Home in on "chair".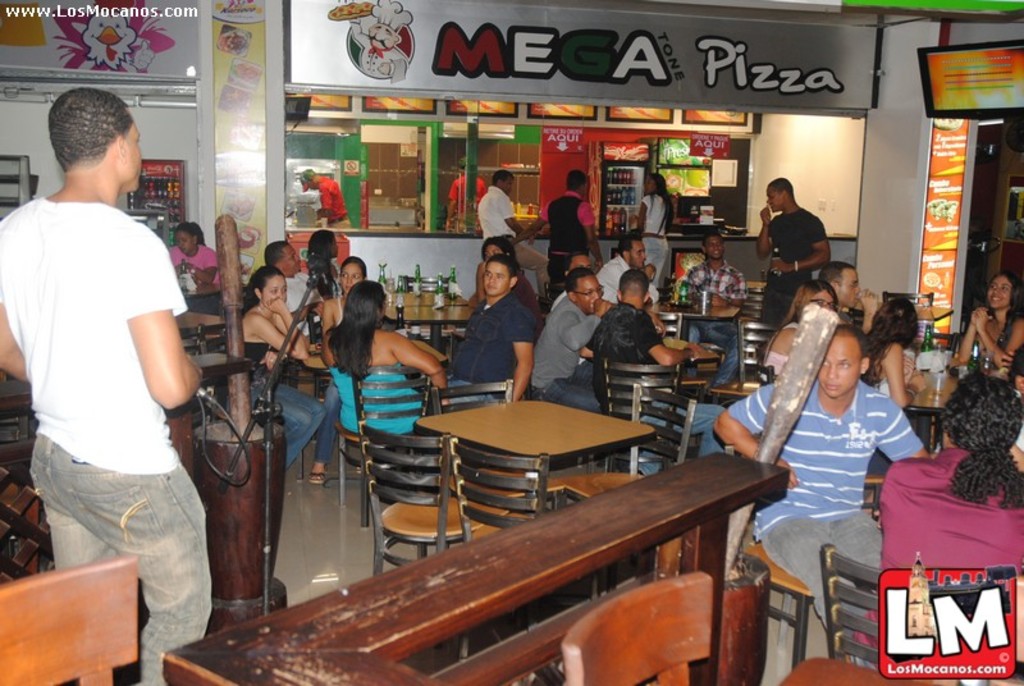
Homed in at [879,283,934,353].
